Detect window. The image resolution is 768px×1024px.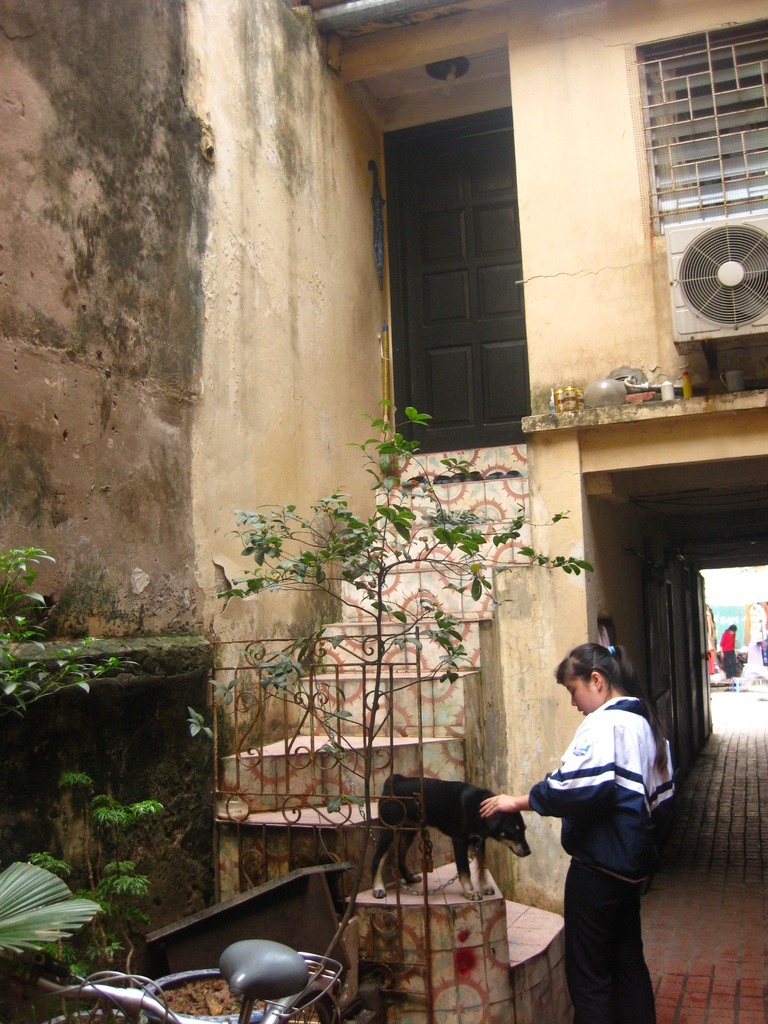
region(397, 94, 533, 417).
